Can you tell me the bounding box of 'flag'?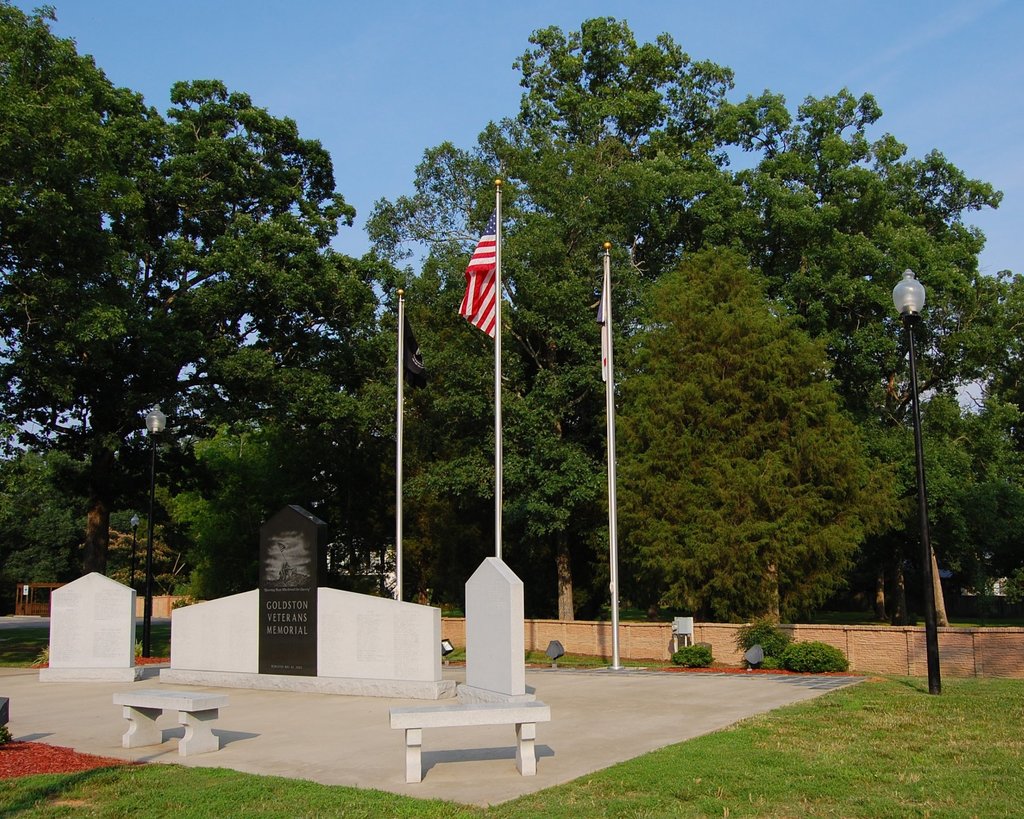
bbox(425, 230, 502, 341).
